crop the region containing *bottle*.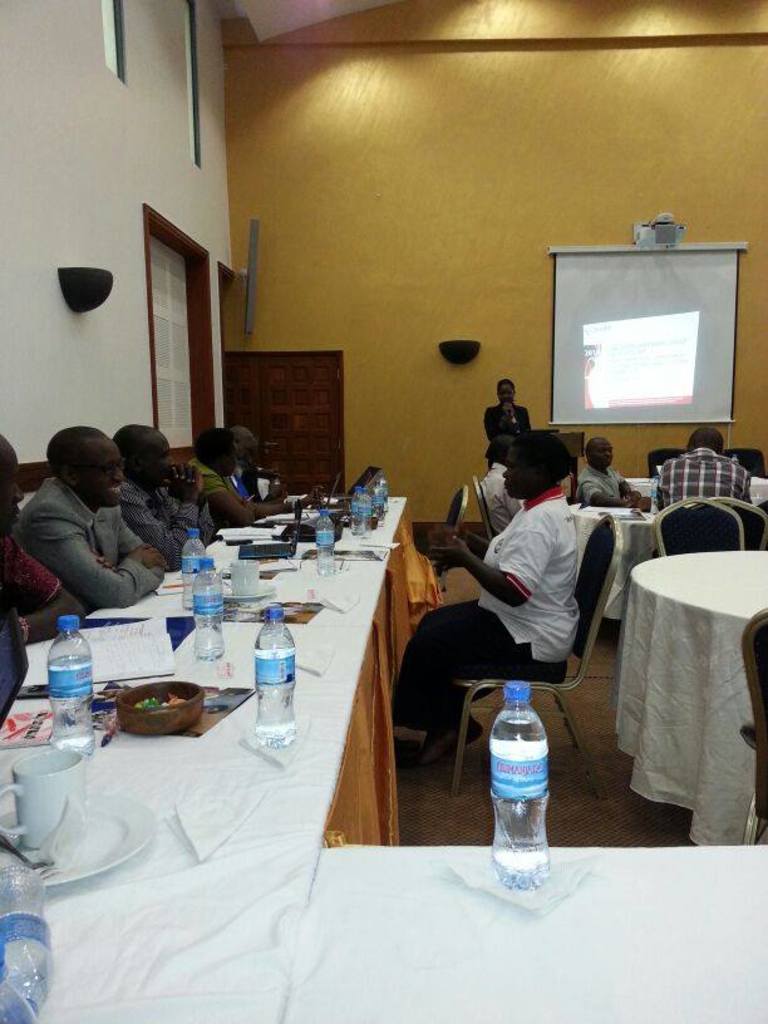
Crop region: select_region(0, 945, 30, 1023).
